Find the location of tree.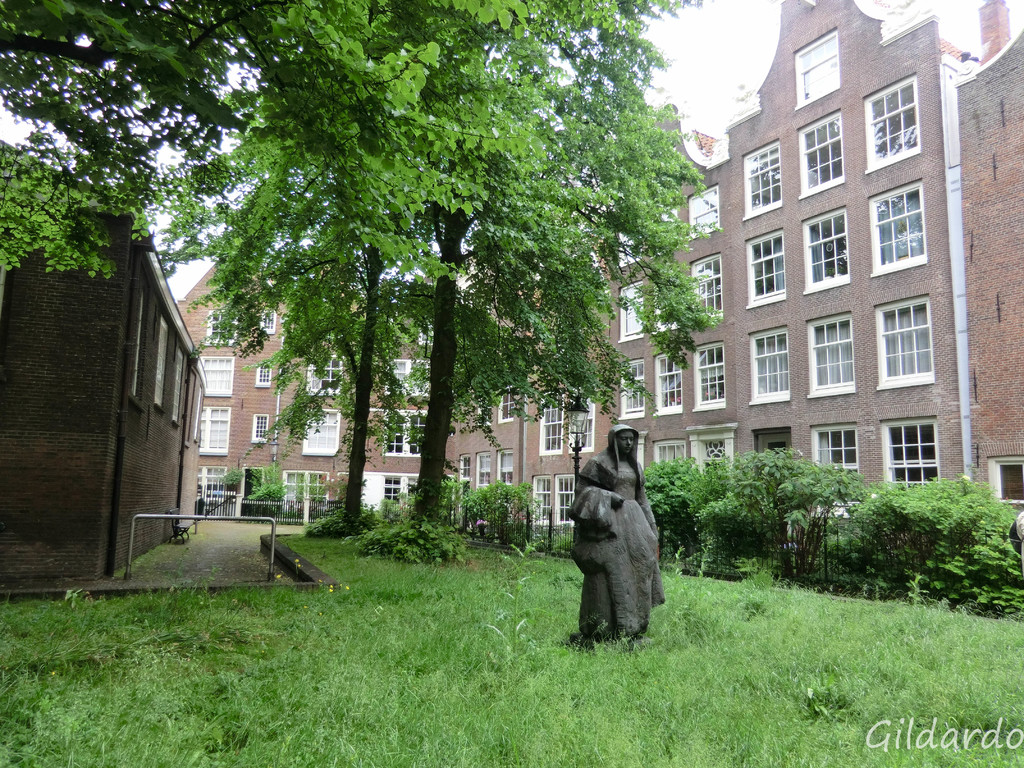
Location: [234,0,726,537].
